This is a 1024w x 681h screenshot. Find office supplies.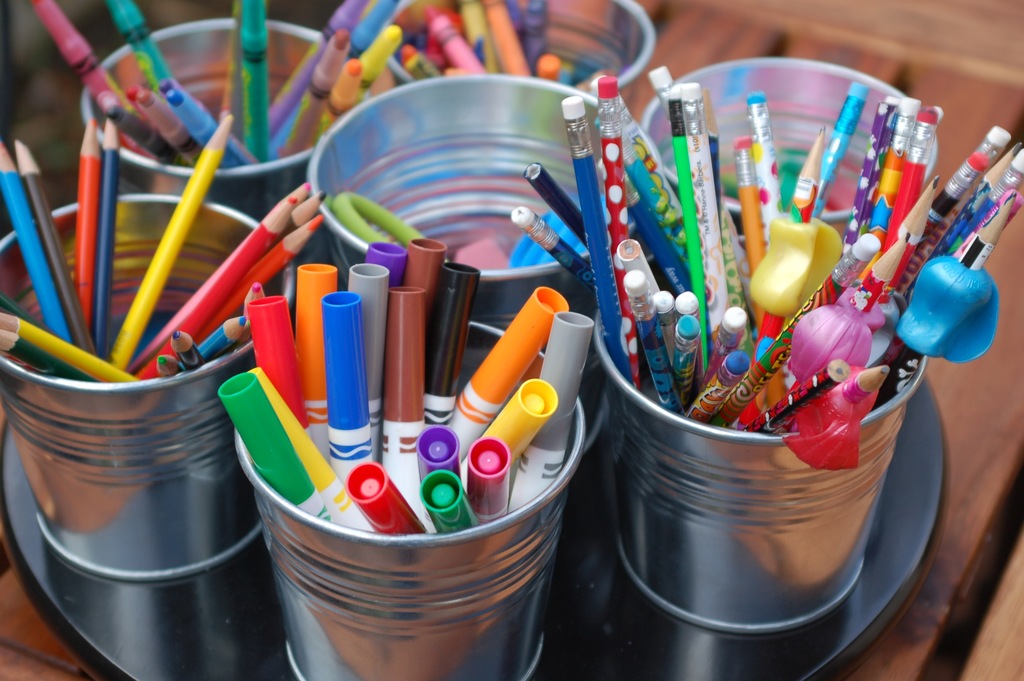
Bounding box: (x1=0, y1=141, x2=72, y2=347).
